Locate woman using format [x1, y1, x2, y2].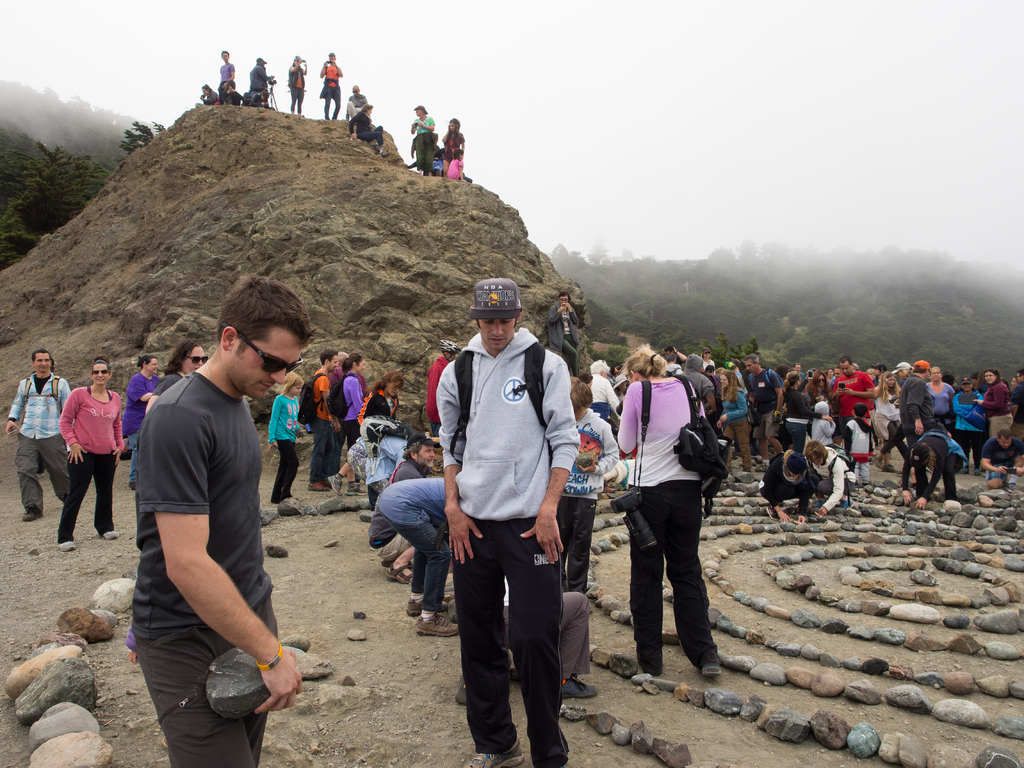
[340, 351, 367, 457].
